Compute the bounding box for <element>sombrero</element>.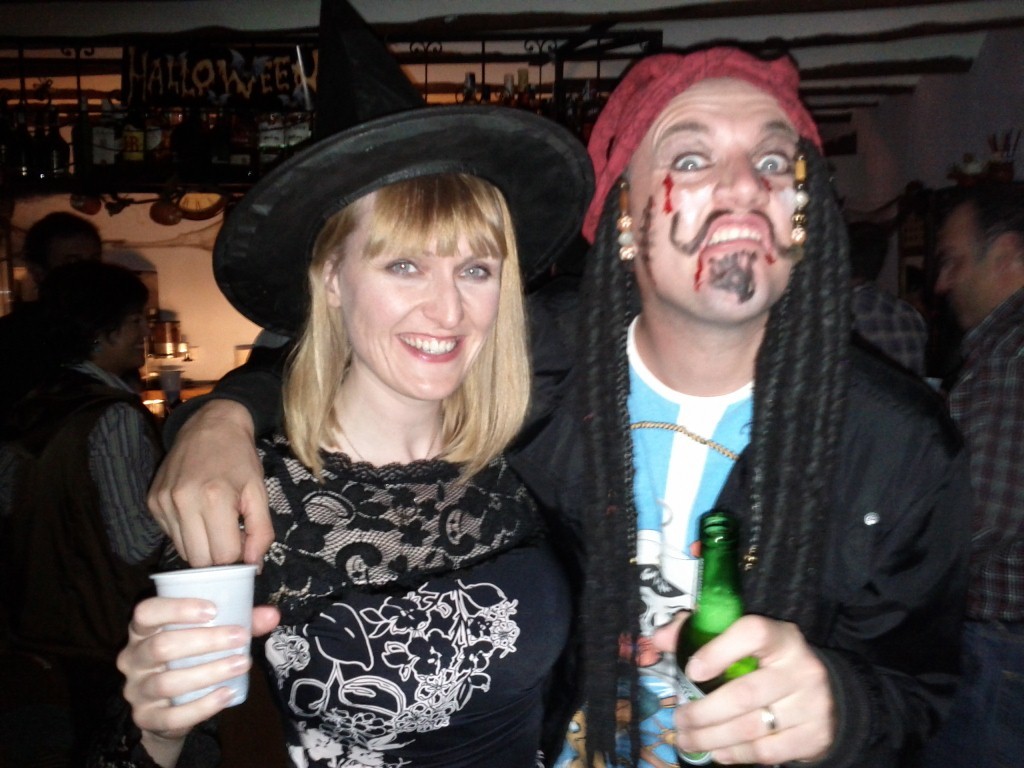
box=[212, 0, 598, 342].
